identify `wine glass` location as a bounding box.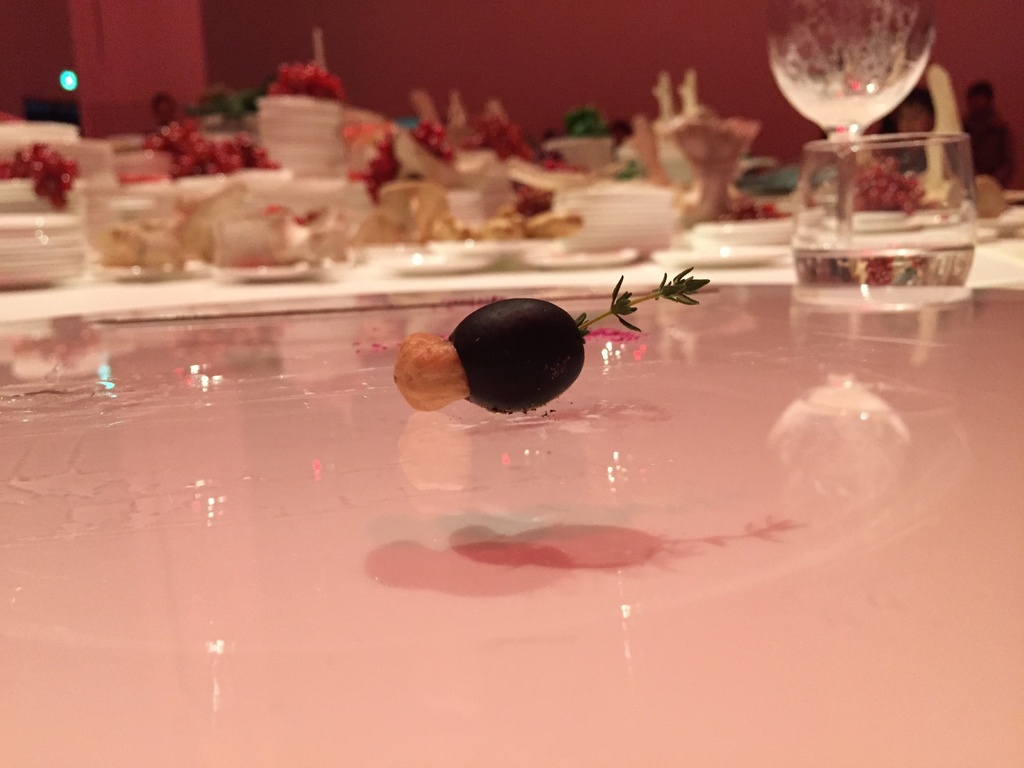
<bbox>765, 0, 936, 280</bbox>.
